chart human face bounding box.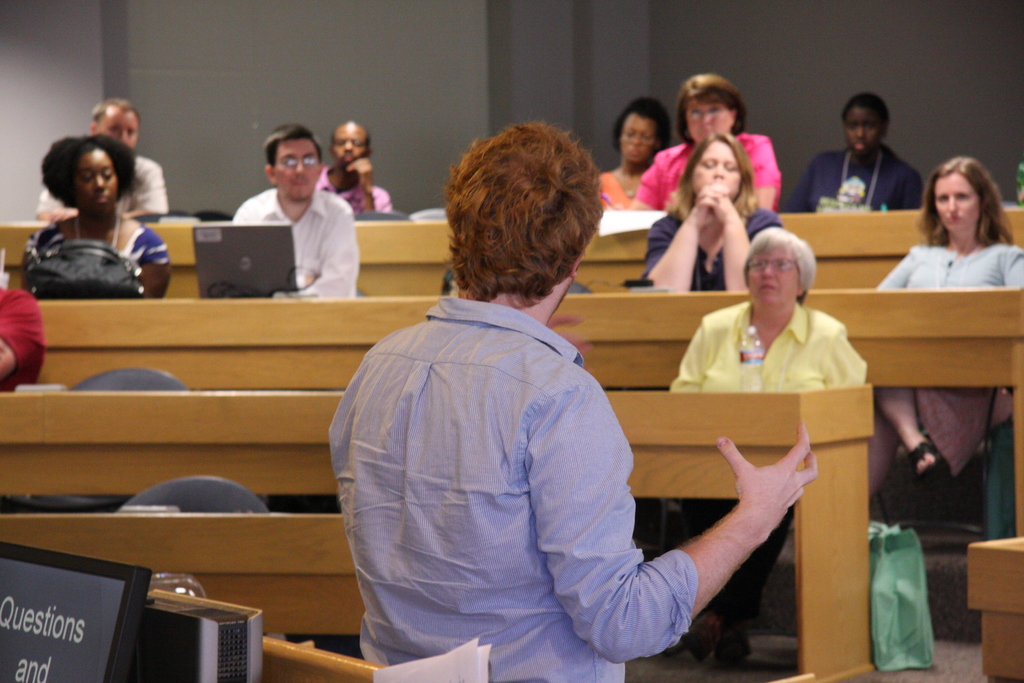
Charted: box(845, 110, 883, 154).
